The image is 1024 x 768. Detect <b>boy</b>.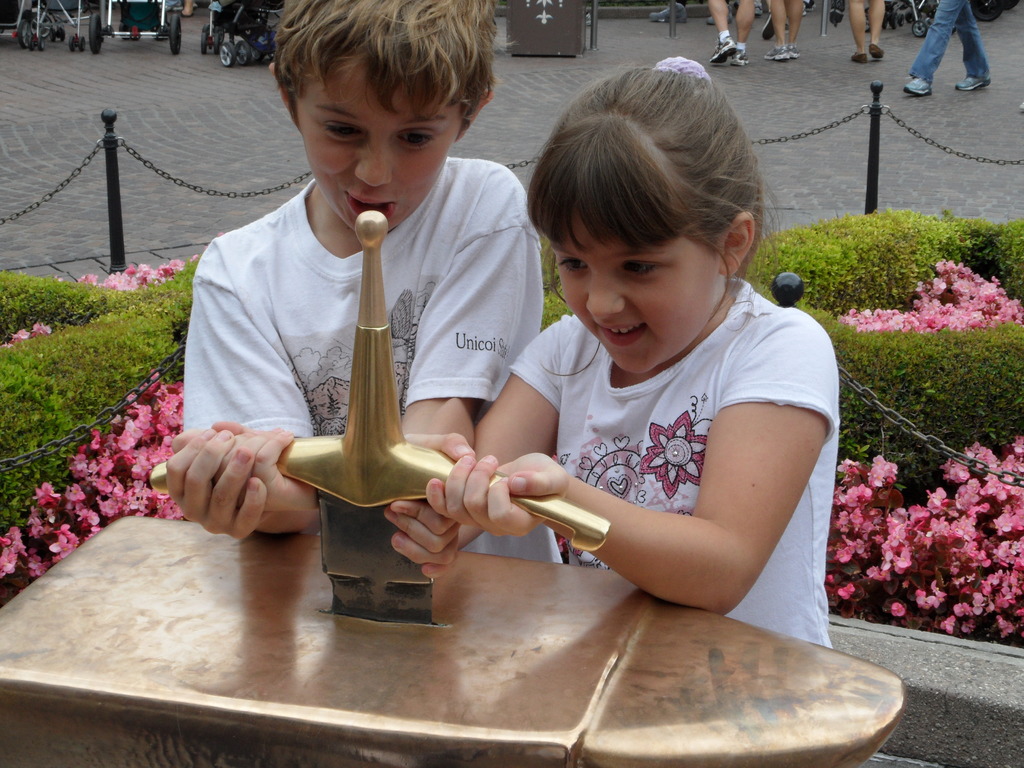
Detection: box(165, 0, 551, 579).
